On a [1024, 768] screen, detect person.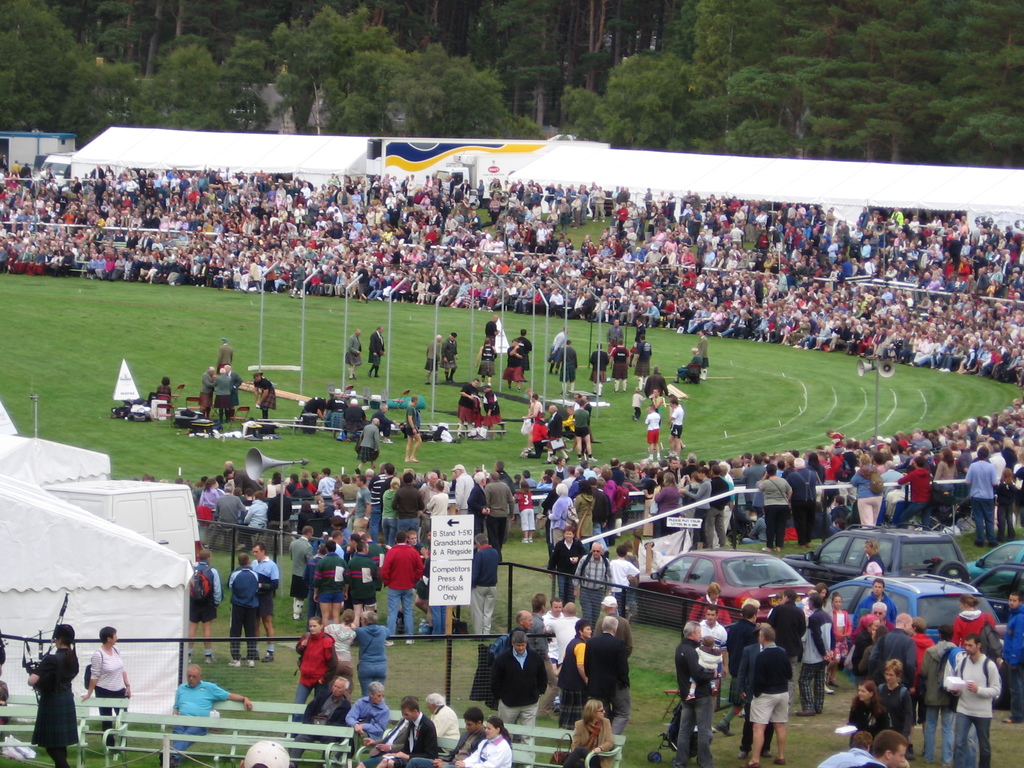
box=[546, 524, 581, 596].
